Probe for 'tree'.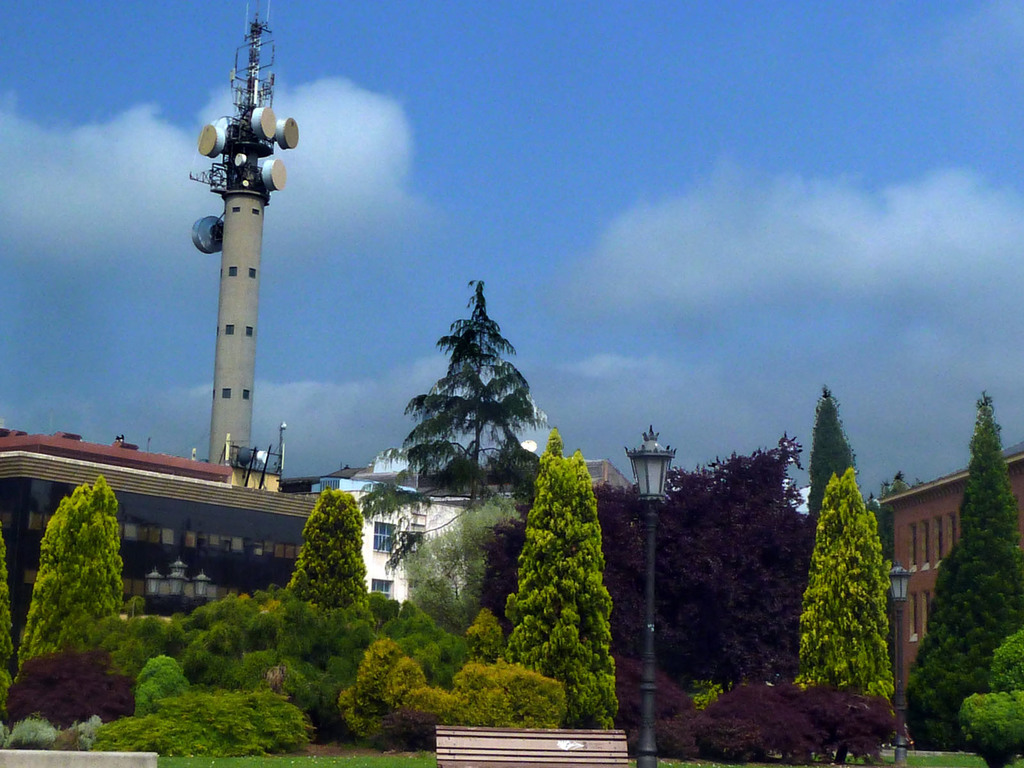
Probe result: x1=962, y1=391, x2=1023, y2=557.
